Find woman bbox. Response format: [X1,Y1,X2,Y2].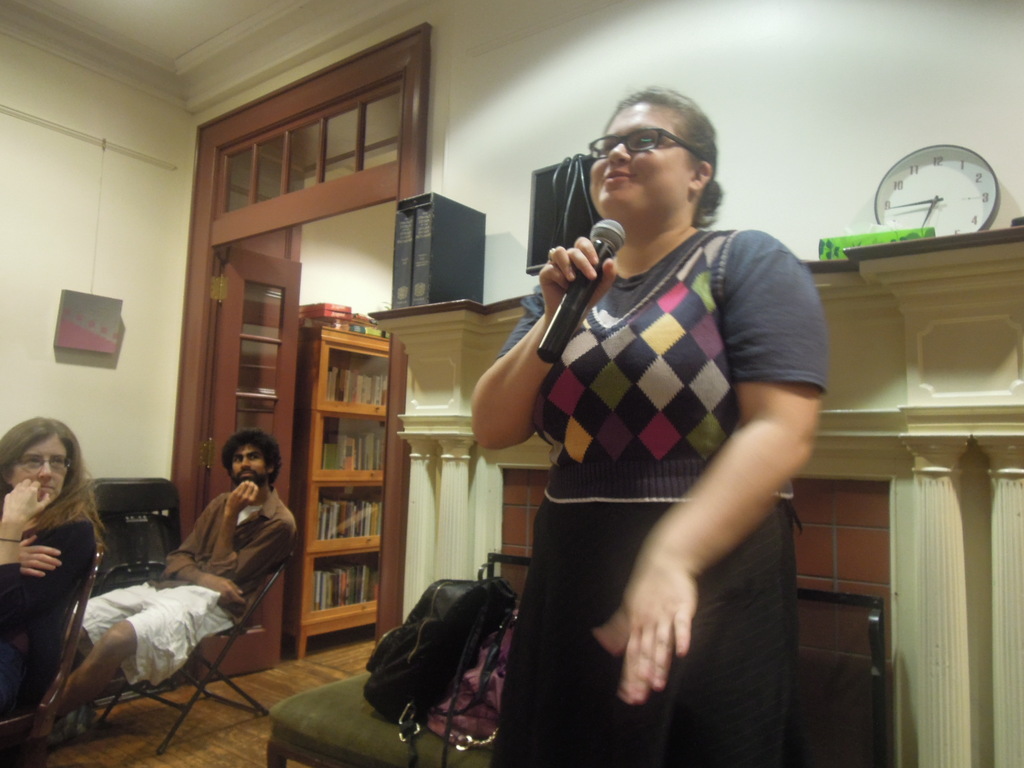
[1,422,113,732].
